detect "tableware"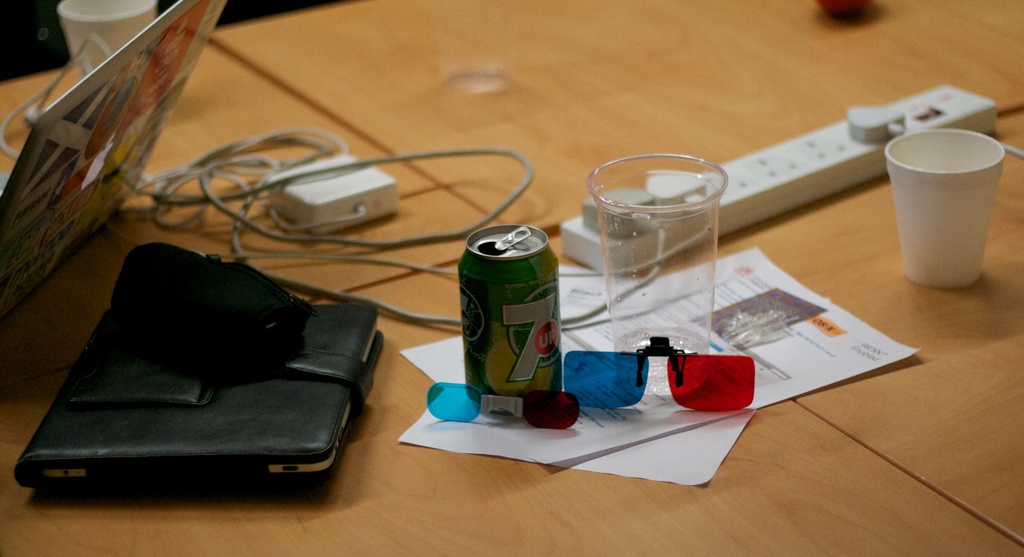
Rect(890, 120, 1005, 287)
